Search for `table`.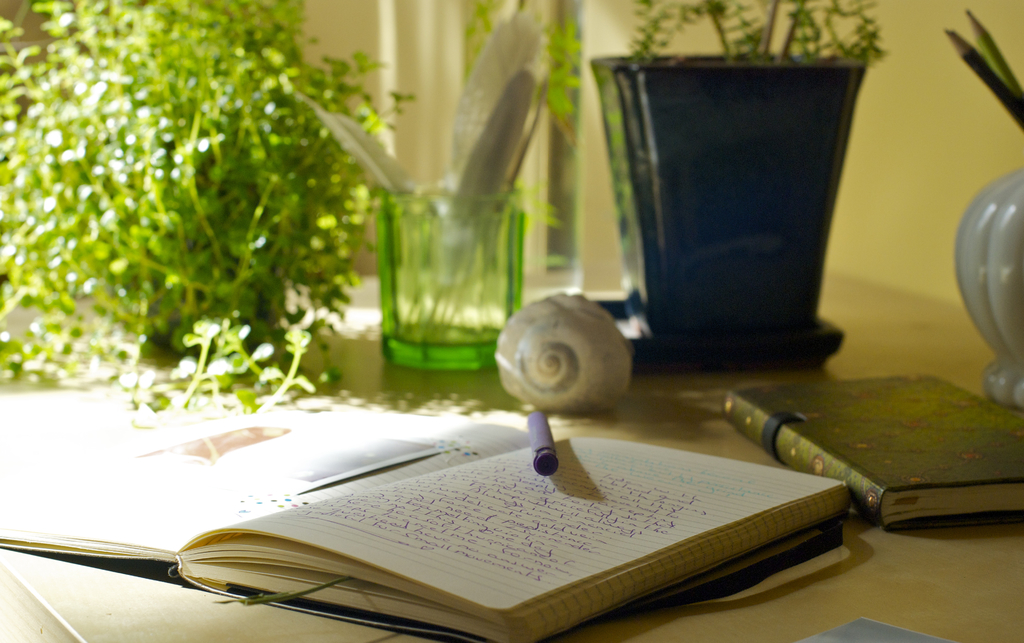
Found at pyautogui.locateOnScreen(0, 272, 1023, 642).
